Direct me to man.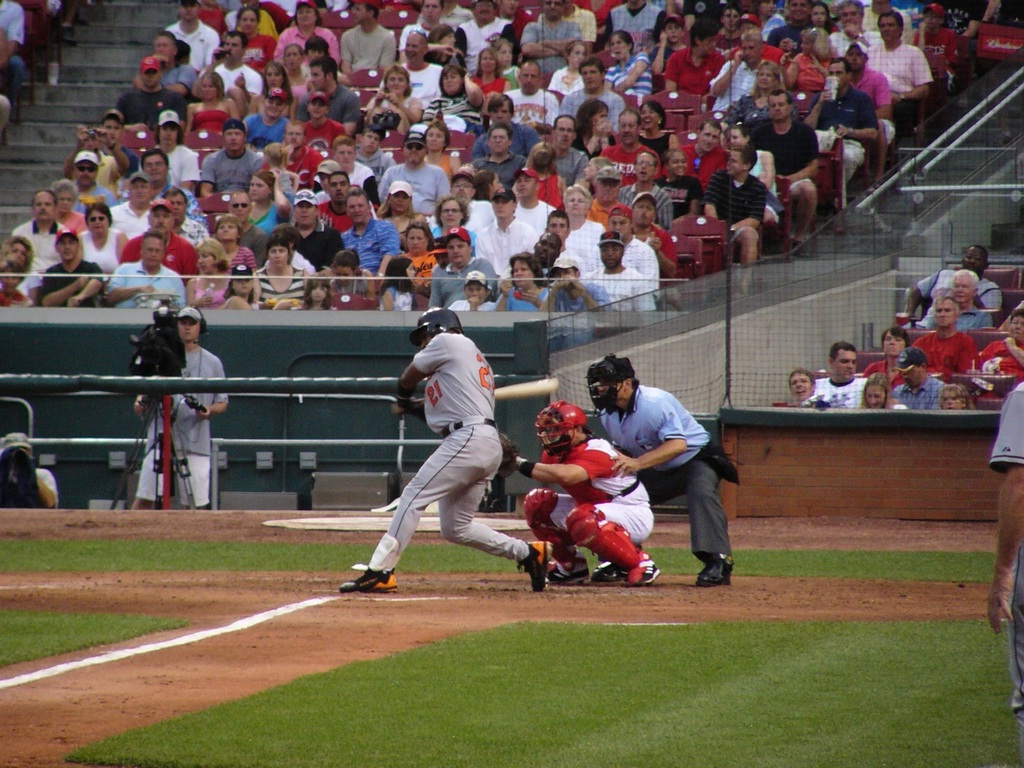
Direction: {"left": 398, "top": 32, "right": 457, "bottom": 104}.
